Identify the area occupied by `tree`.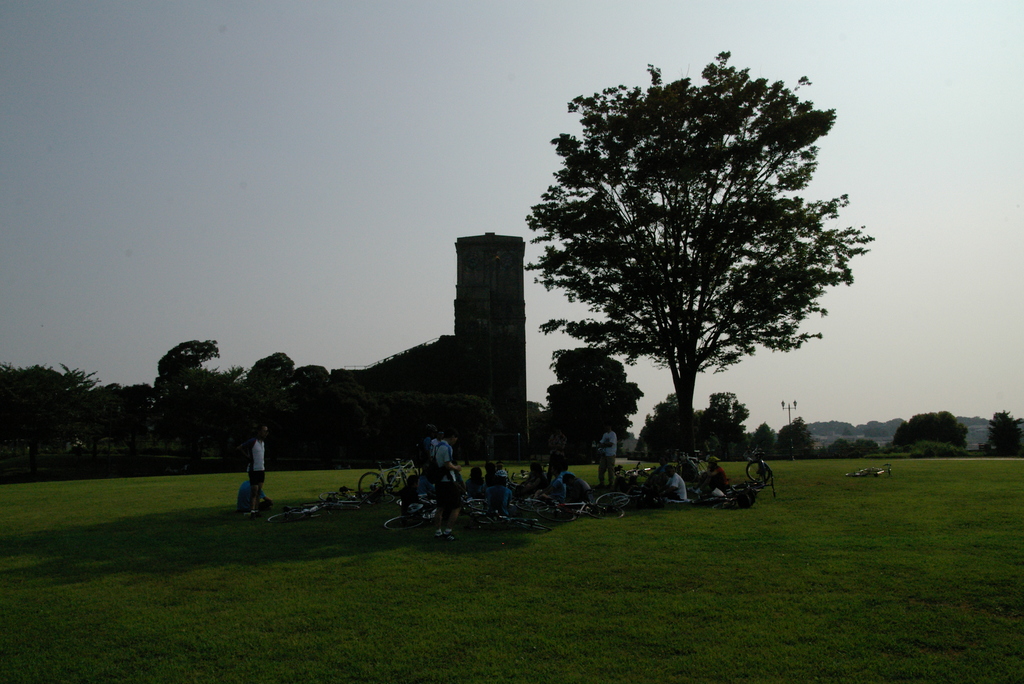
Area: (left=531, top=63, right=854, bottom=500).
